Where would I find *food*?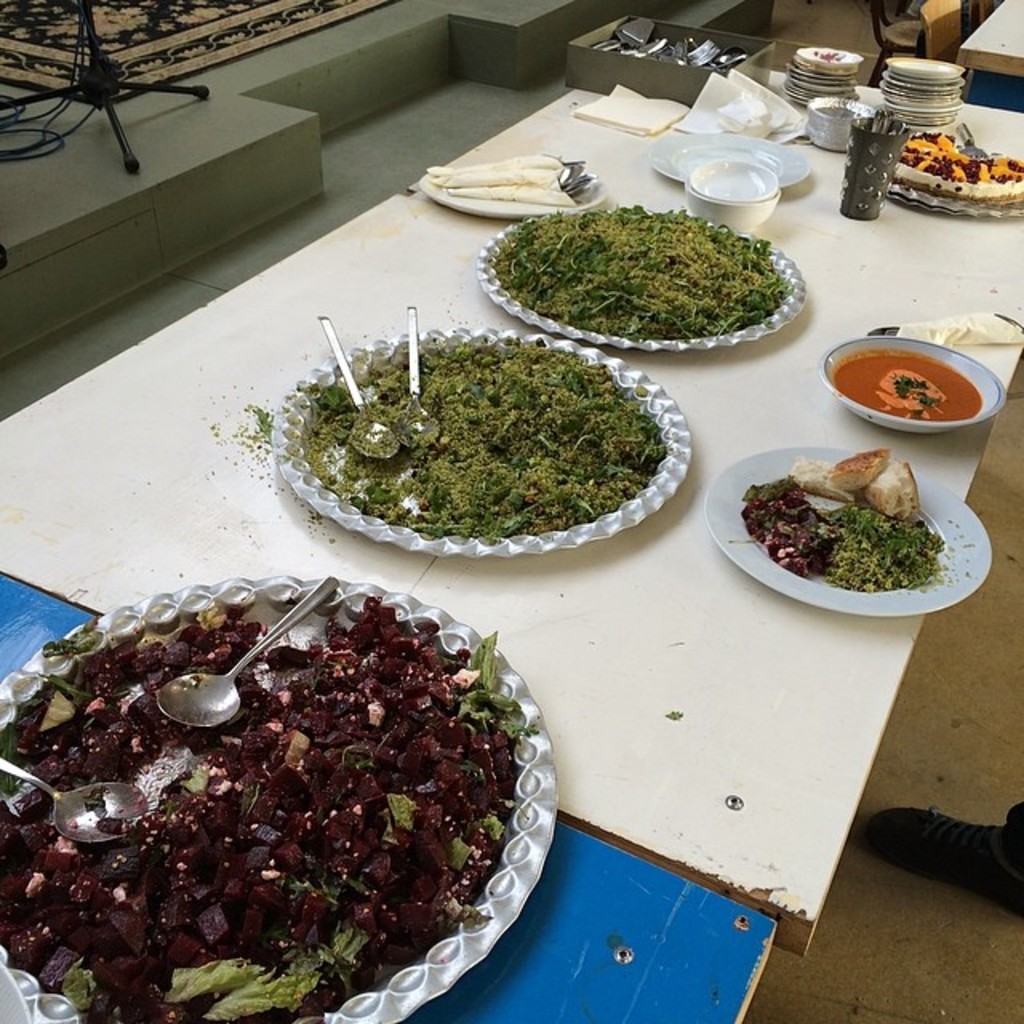
At <box>739,440,944,589</box>.
